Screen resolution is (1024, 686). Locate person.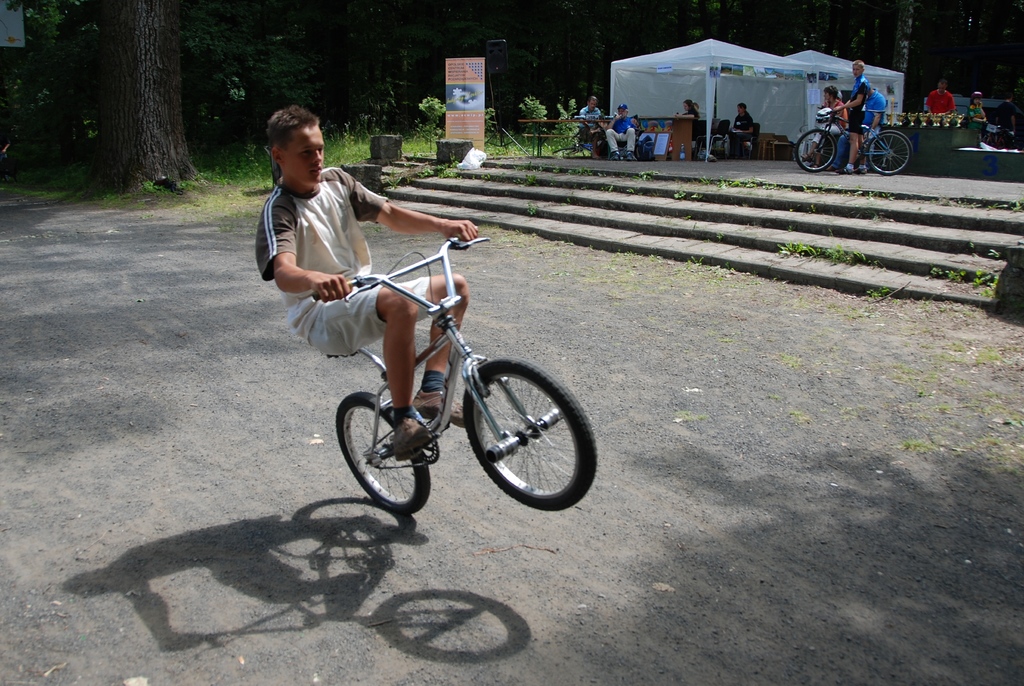
<region>924, 75, 957, 113</region>.
